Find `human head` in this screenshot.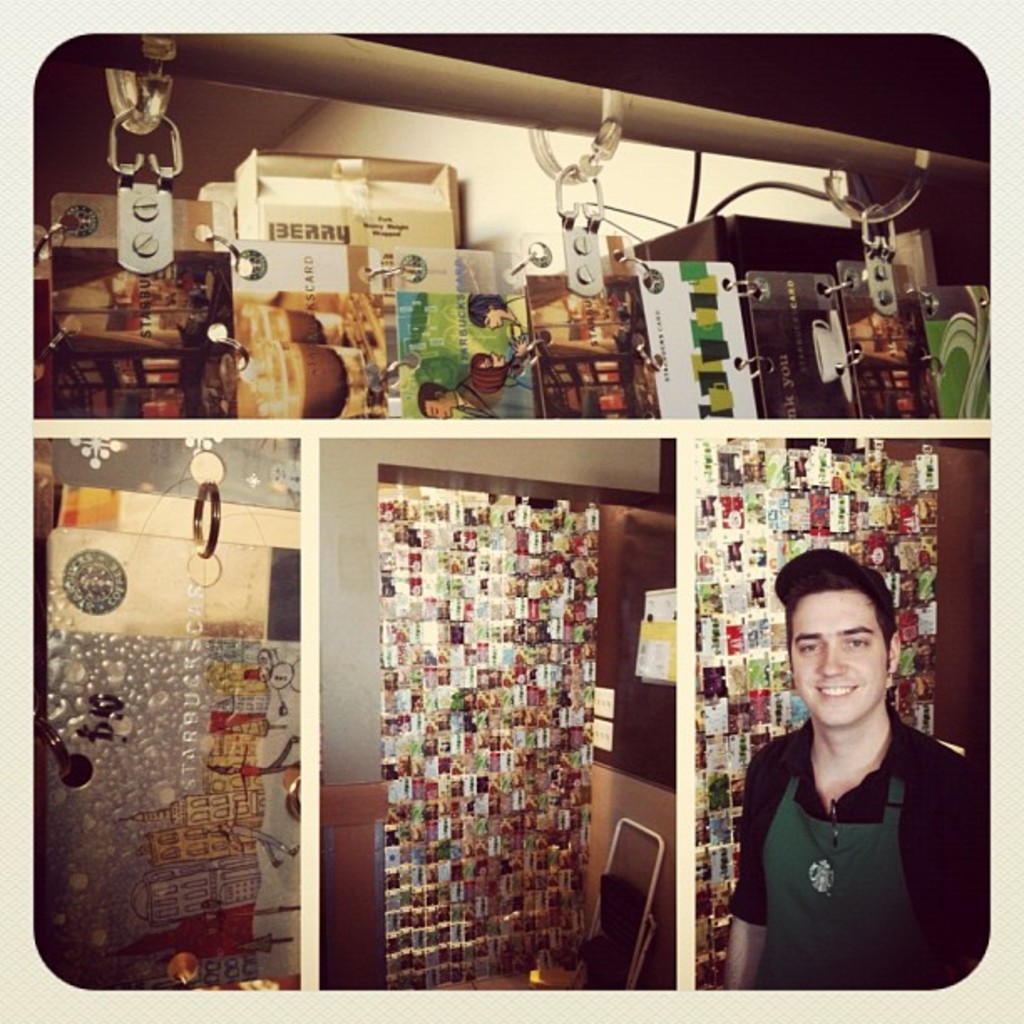
The bounding box for `human head` is {"x1": 462, "y1": 289, "x2": 510, "y2": 328}.
